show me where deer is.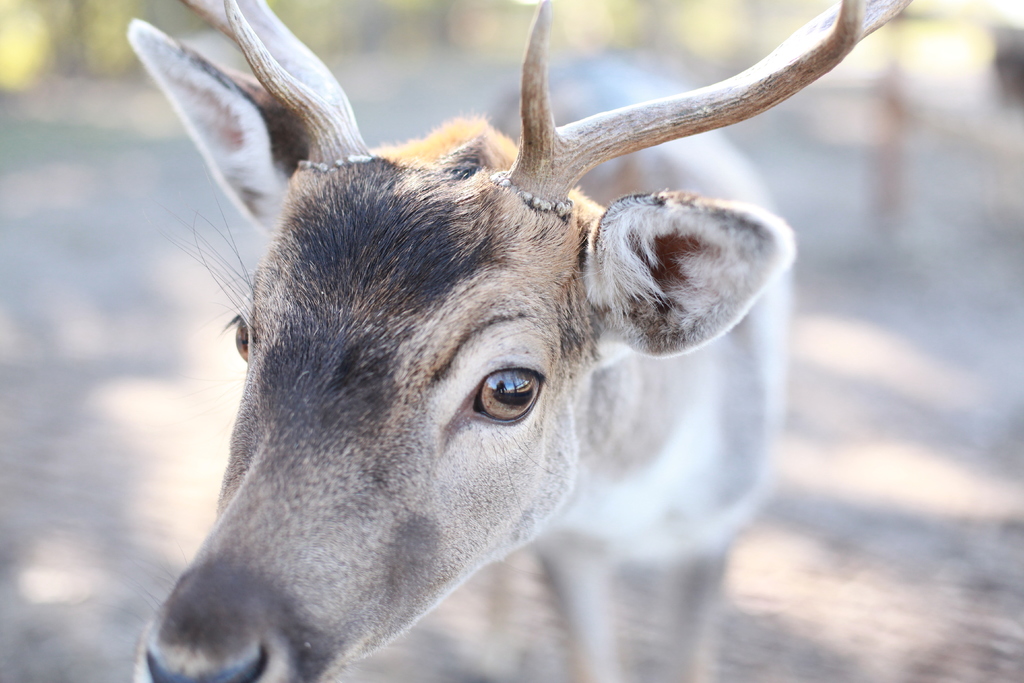
deer is at <box>134,0,916,682</box>.
